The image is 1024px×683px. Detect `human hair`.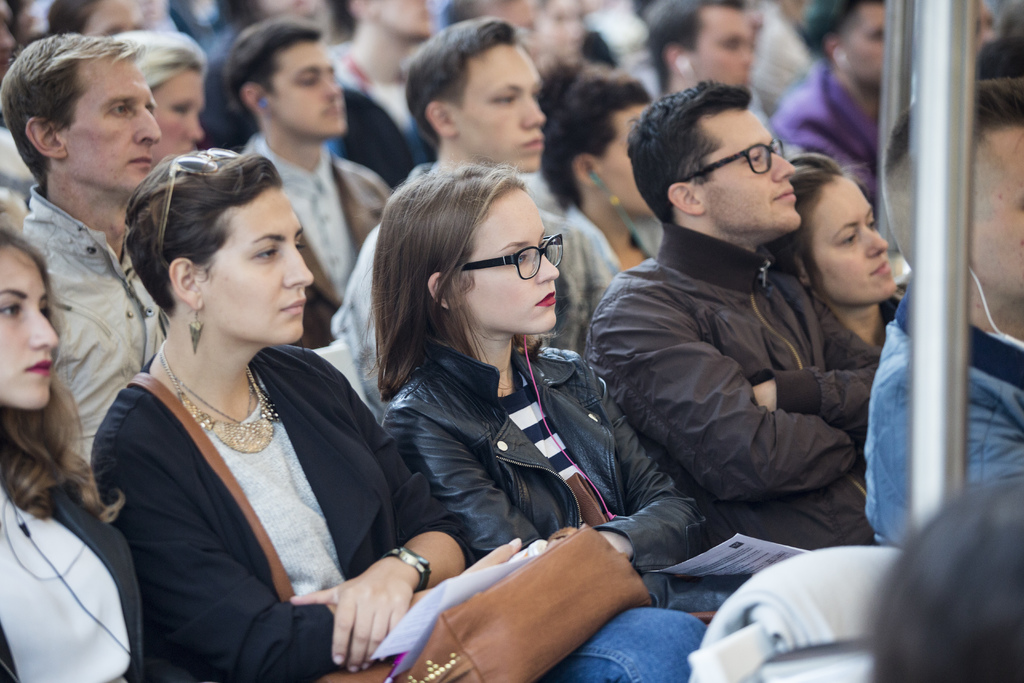
Detection: bbox=[644, 0, 744, 92].
